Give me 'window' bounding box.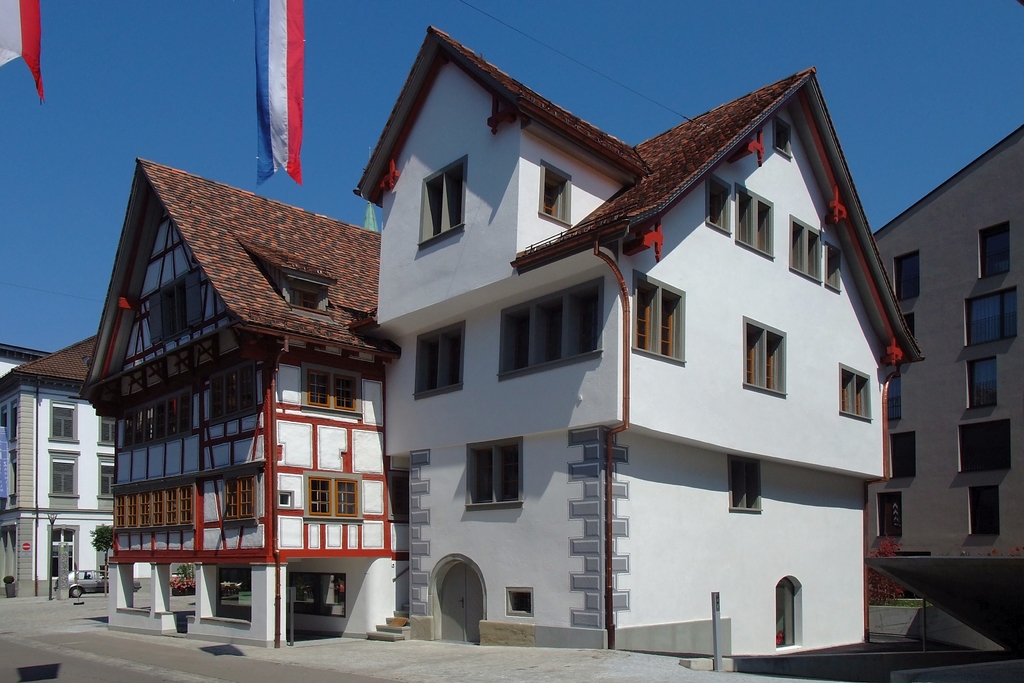
{"x1": 740, "y1": 316, "x2": 790, "y2": 401}.
